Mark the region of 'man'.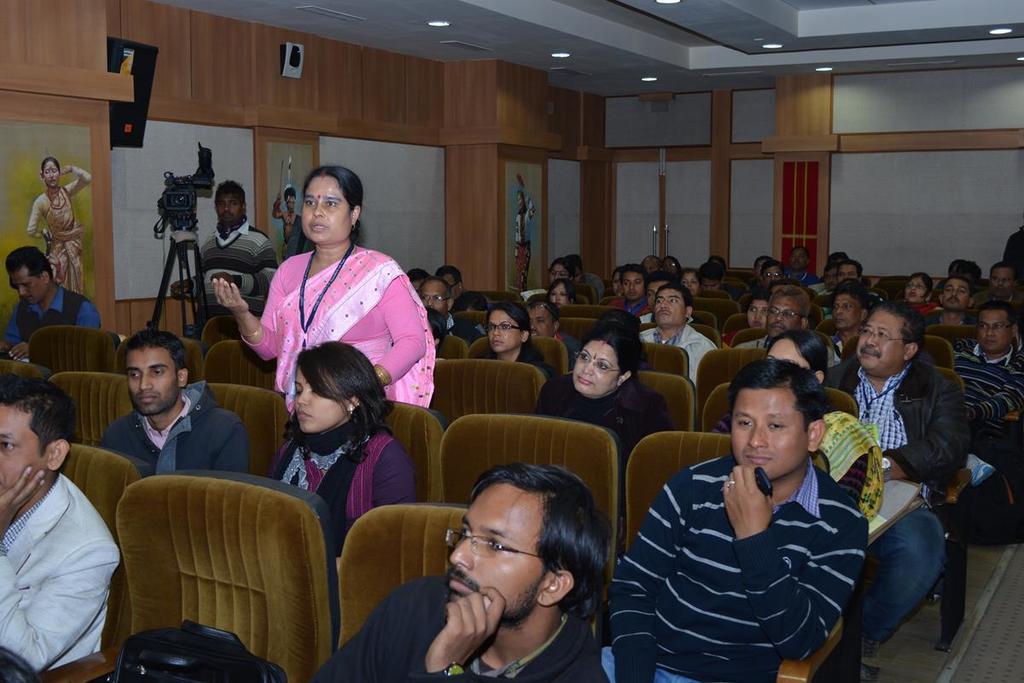
Region: bbox=(824, 251, 851, 260).
